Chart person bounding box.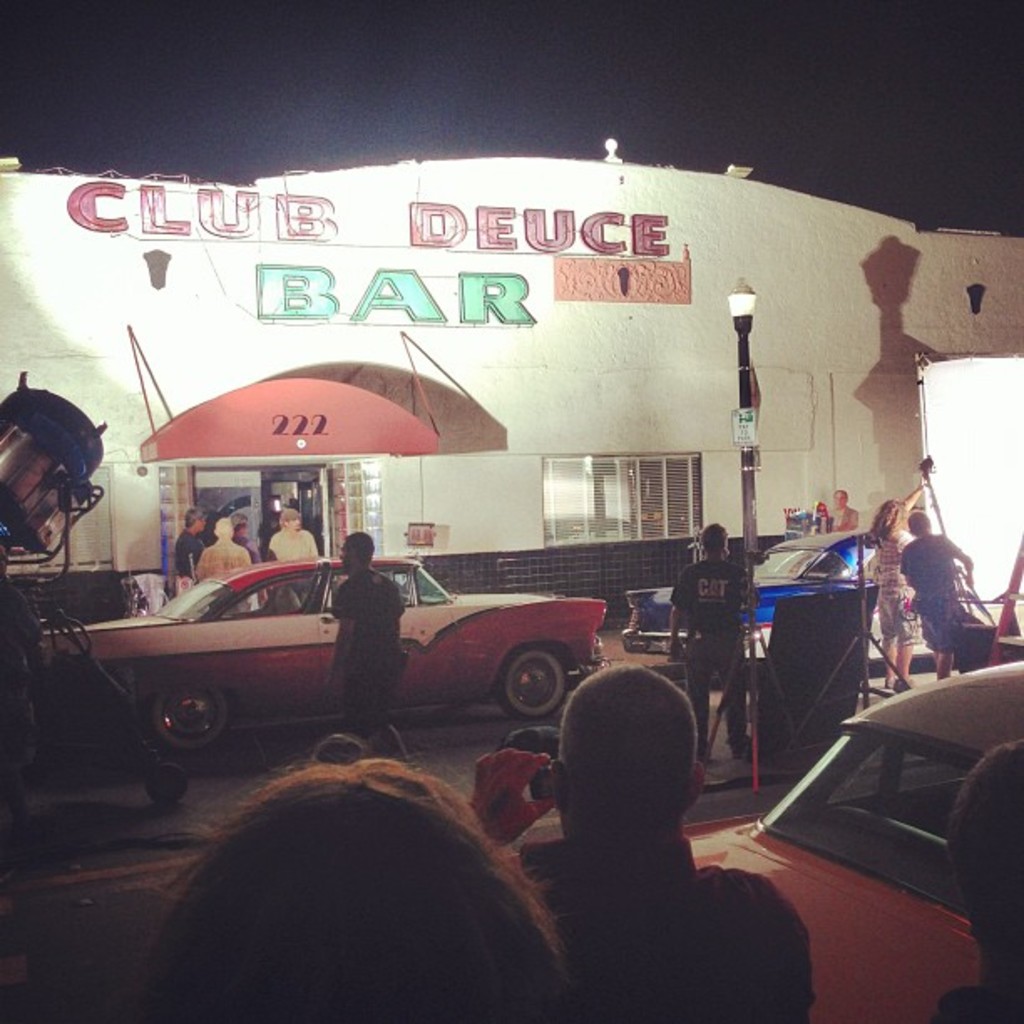
Charted: BBox(691, 529, 780, 766).
